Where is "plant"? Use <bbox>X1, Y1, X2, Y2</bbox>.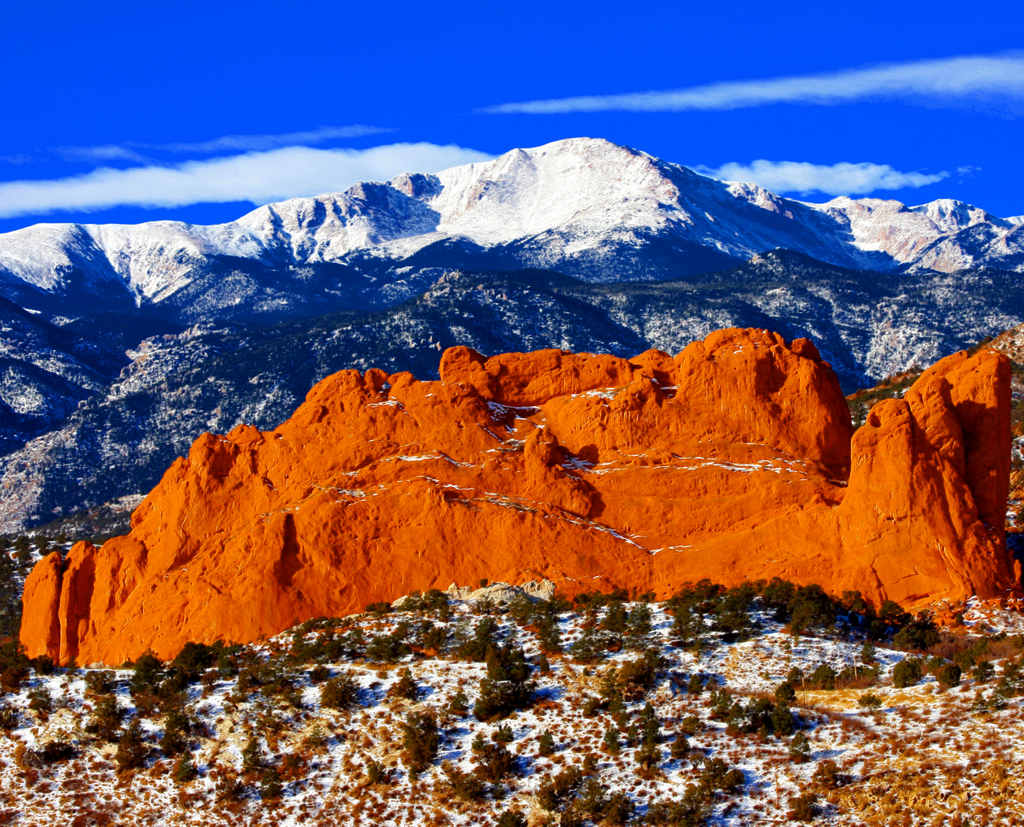
<bbox>805, 757, 838, 785</bbox>.
